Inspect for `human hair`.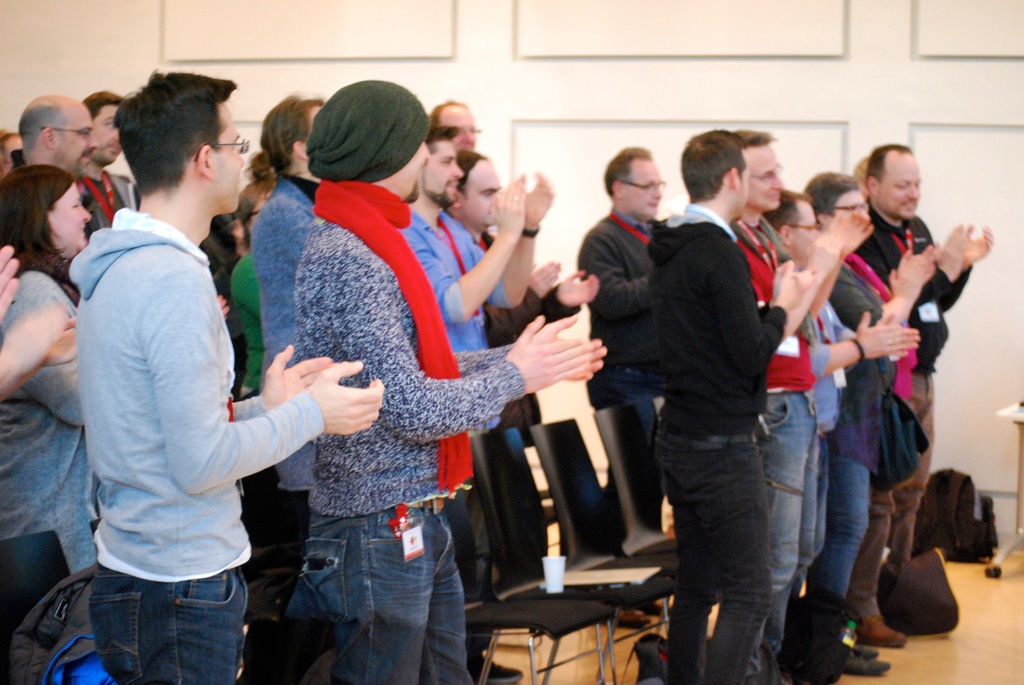
Inspection: (left=732, top=129, right=777, bottom=146).
